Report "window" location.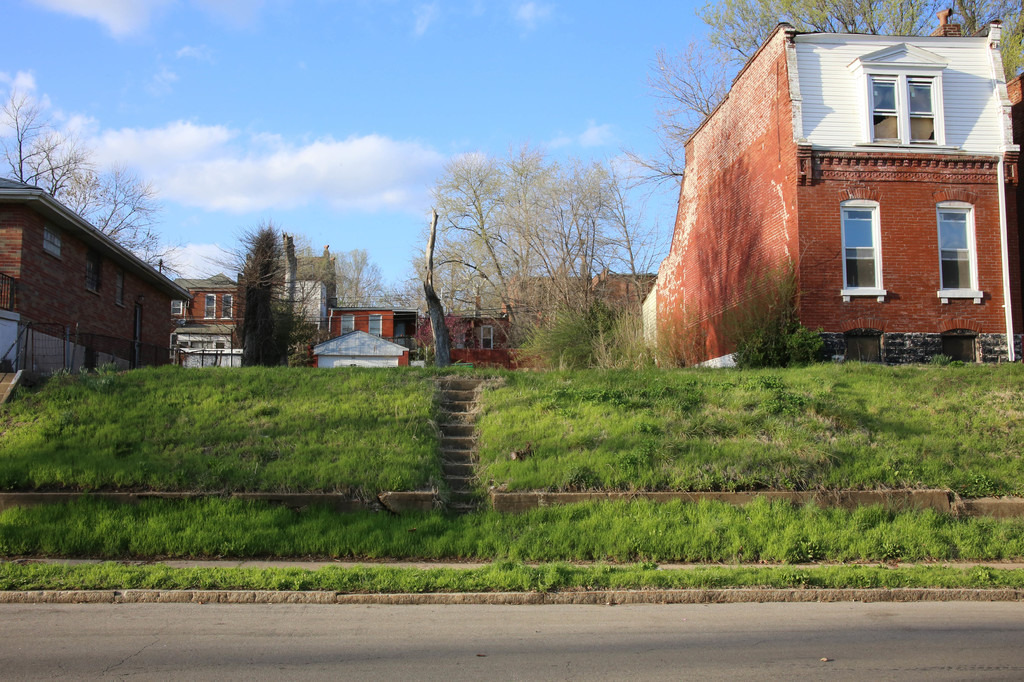
Report: x1=367, y1=314, x2=383, y2=337.
